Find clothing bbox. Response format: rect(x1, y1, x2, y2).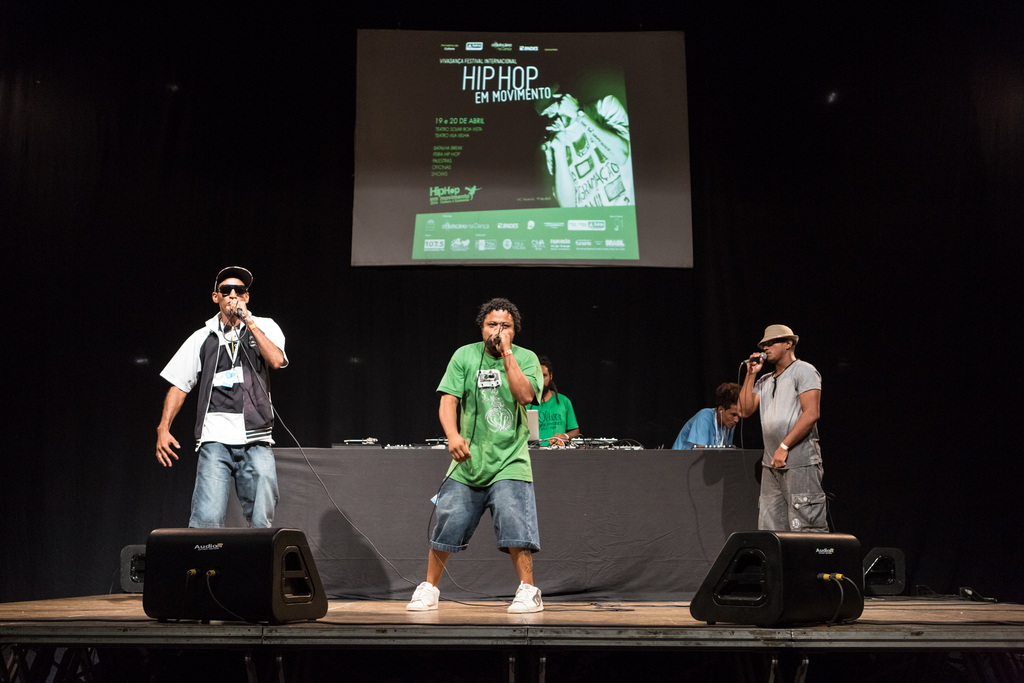
rect(525, 393, 577, 447).
